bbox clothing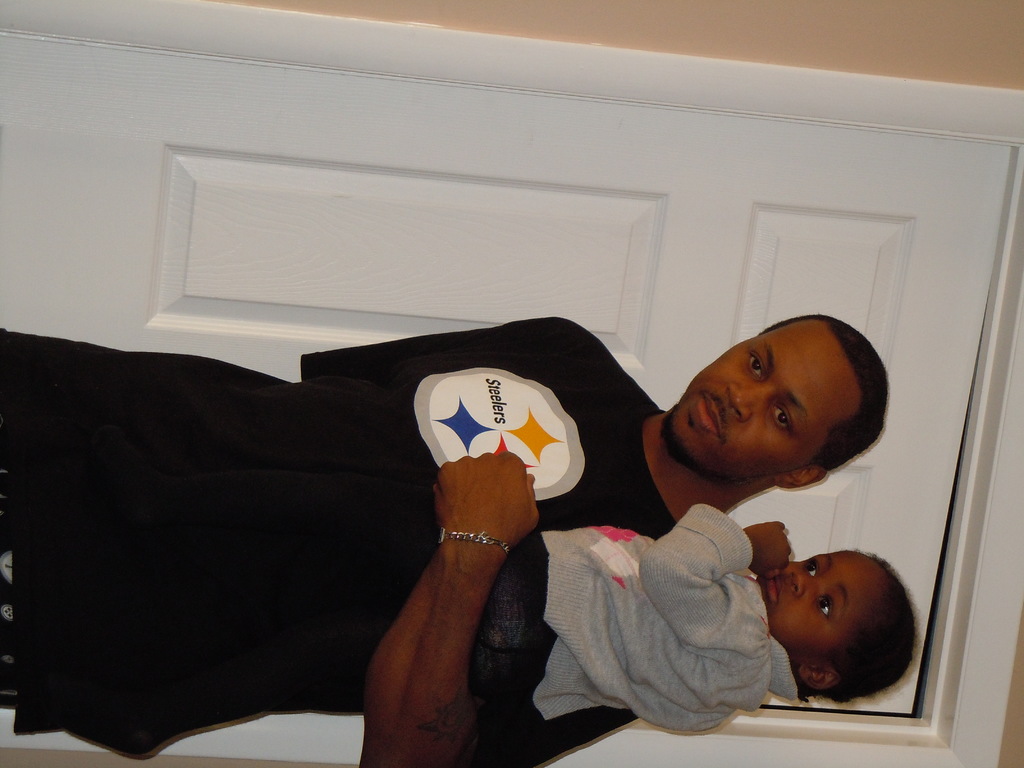
left=0, top=317, right=668, bottom=767
